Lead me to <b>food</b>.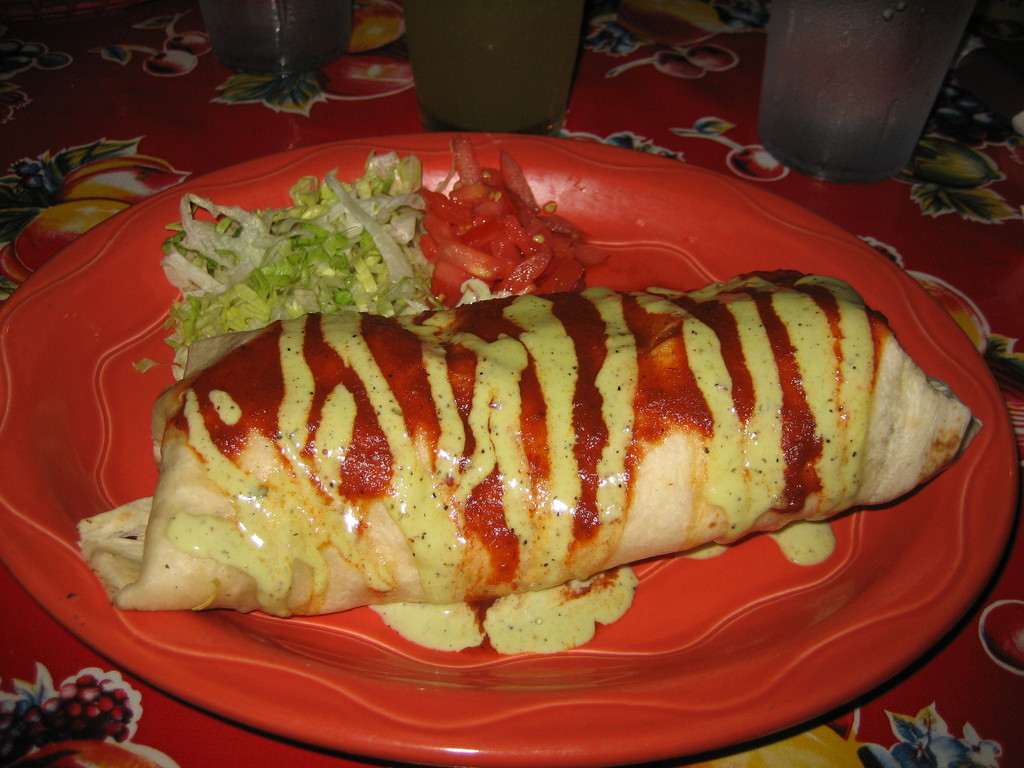
Lead to l=349, t=0, r=407, b=53.
